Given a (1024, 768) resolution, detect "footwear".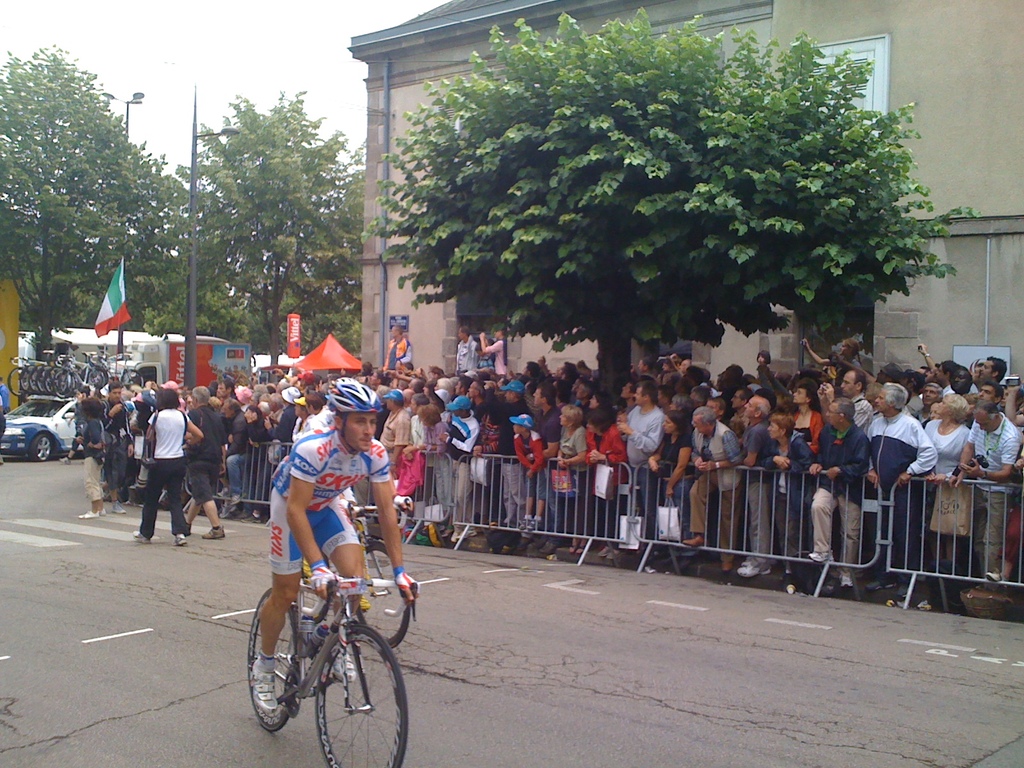
[986,571,1009,583].
